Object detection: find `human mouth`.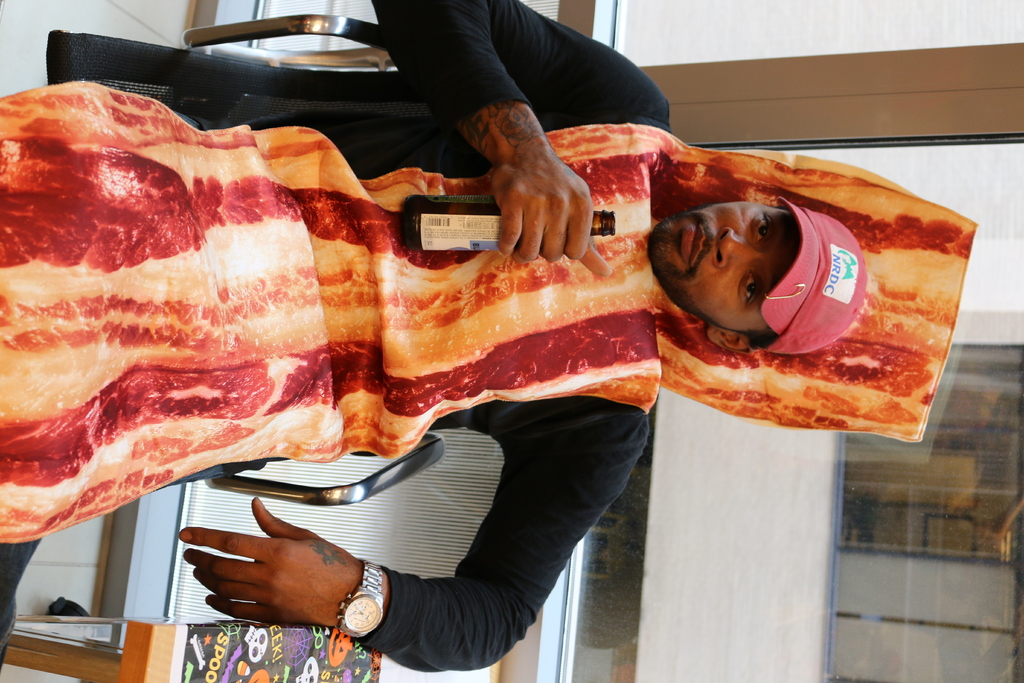
bbox=[678, 218, 709, 272].
